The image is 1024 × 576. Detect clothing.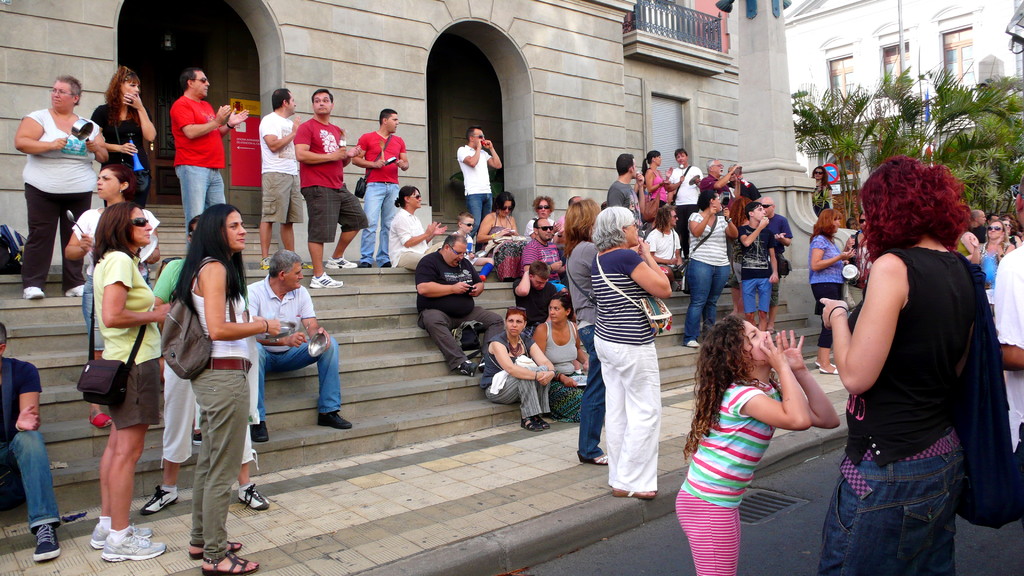
Detection: bbox=[722, 180, 758, 198].
